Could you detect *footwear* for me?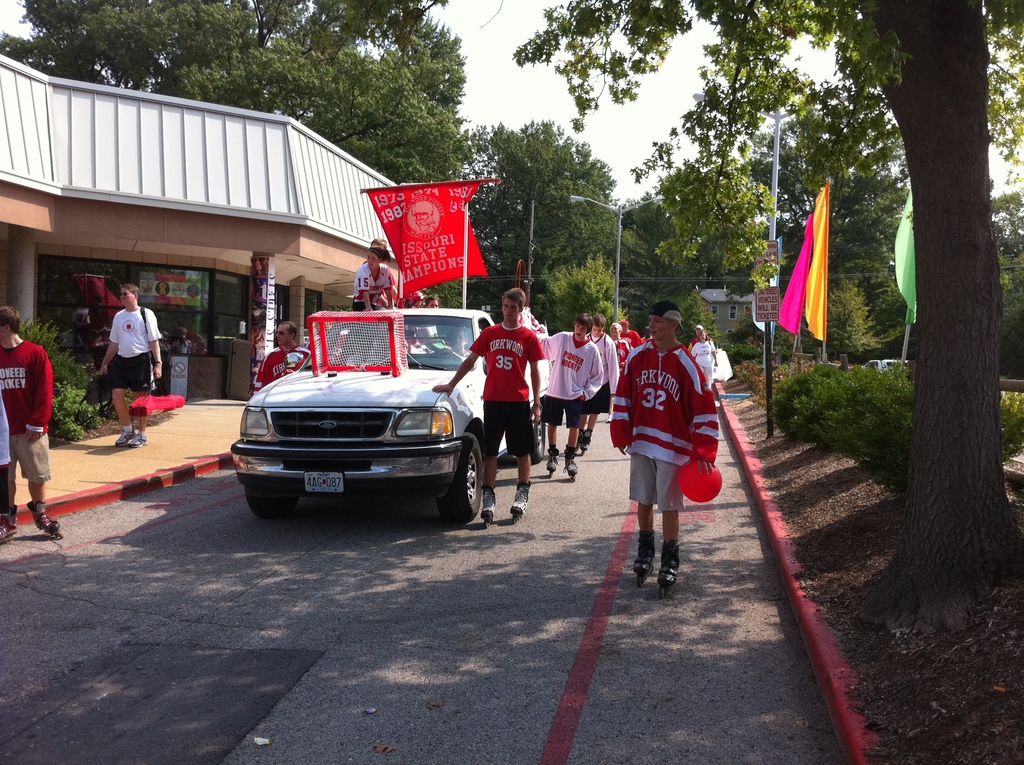
Detection result: box(544, 444, 559, 481).
